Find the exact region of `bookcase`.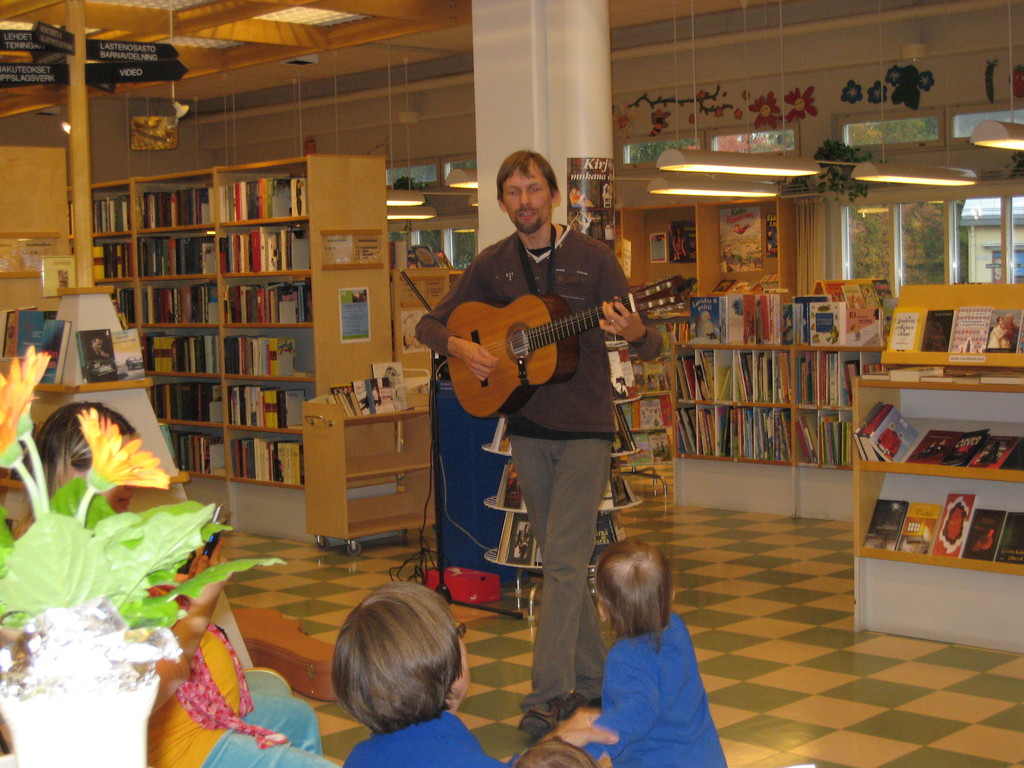
Exact region: (854, 281, 1023, 657).
